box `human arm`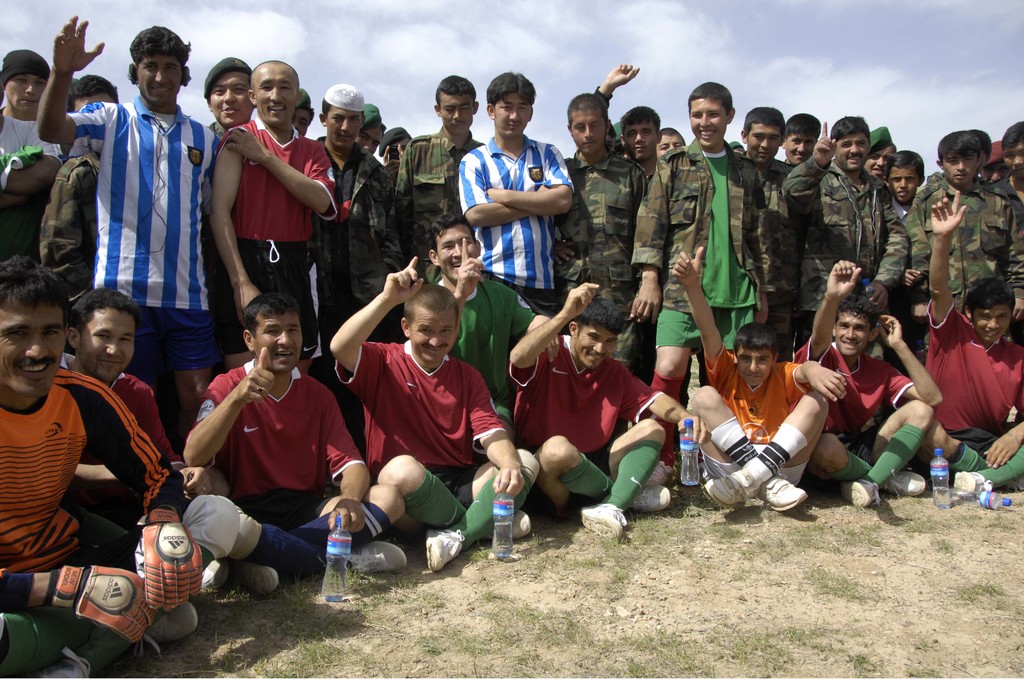
(454,234,485,317)
